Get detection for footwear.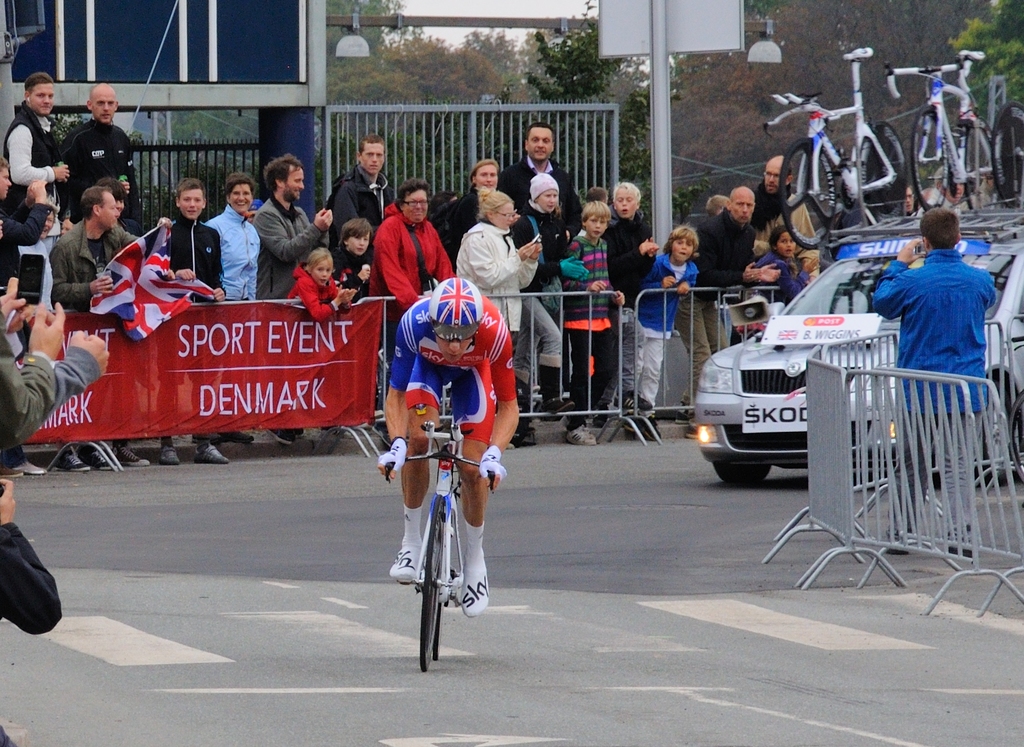
Detection: {"left": 941, "top": 531, "right": 981, "bottom": 556}.
